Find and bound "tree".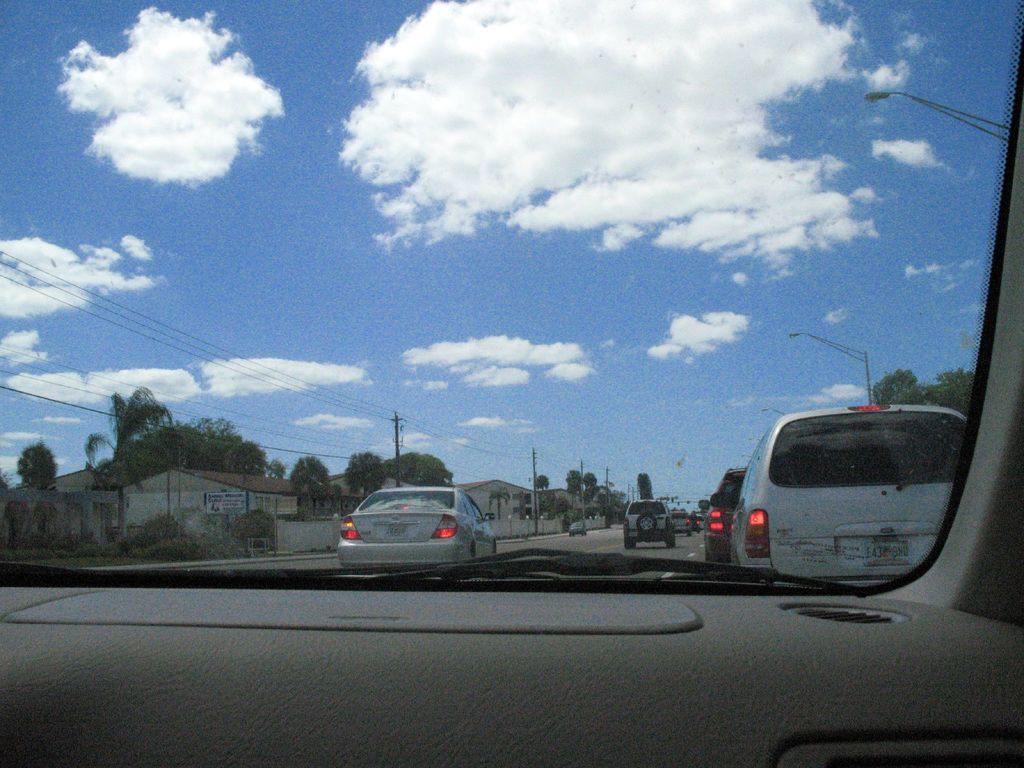
Bound: [341,450,374,519].
